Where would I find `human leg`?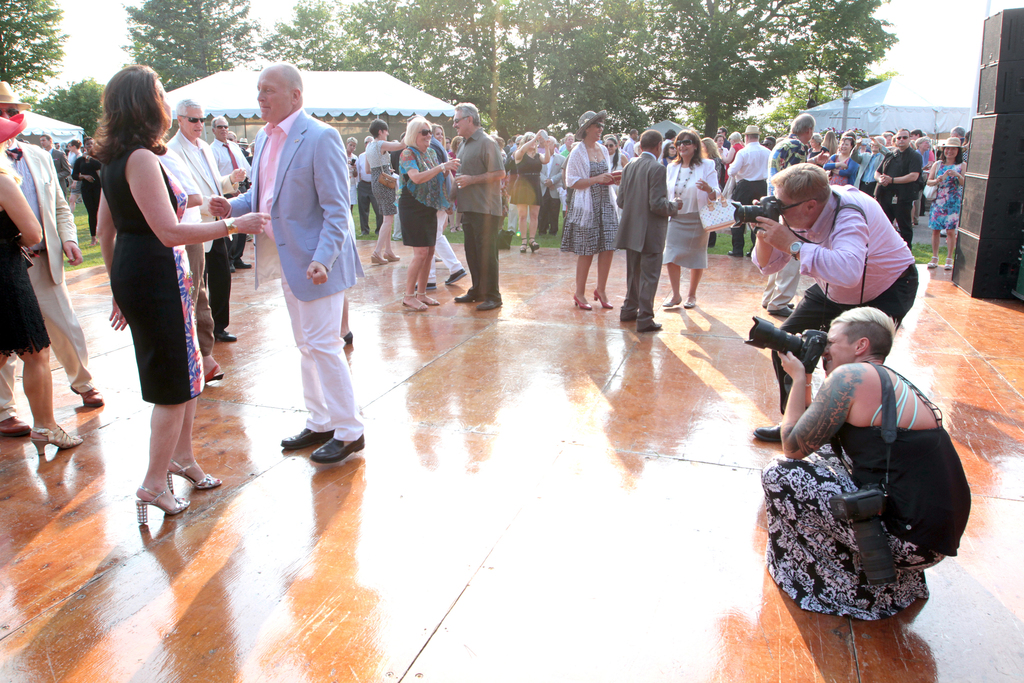
At l=582, t=255, r=594, b=311.
